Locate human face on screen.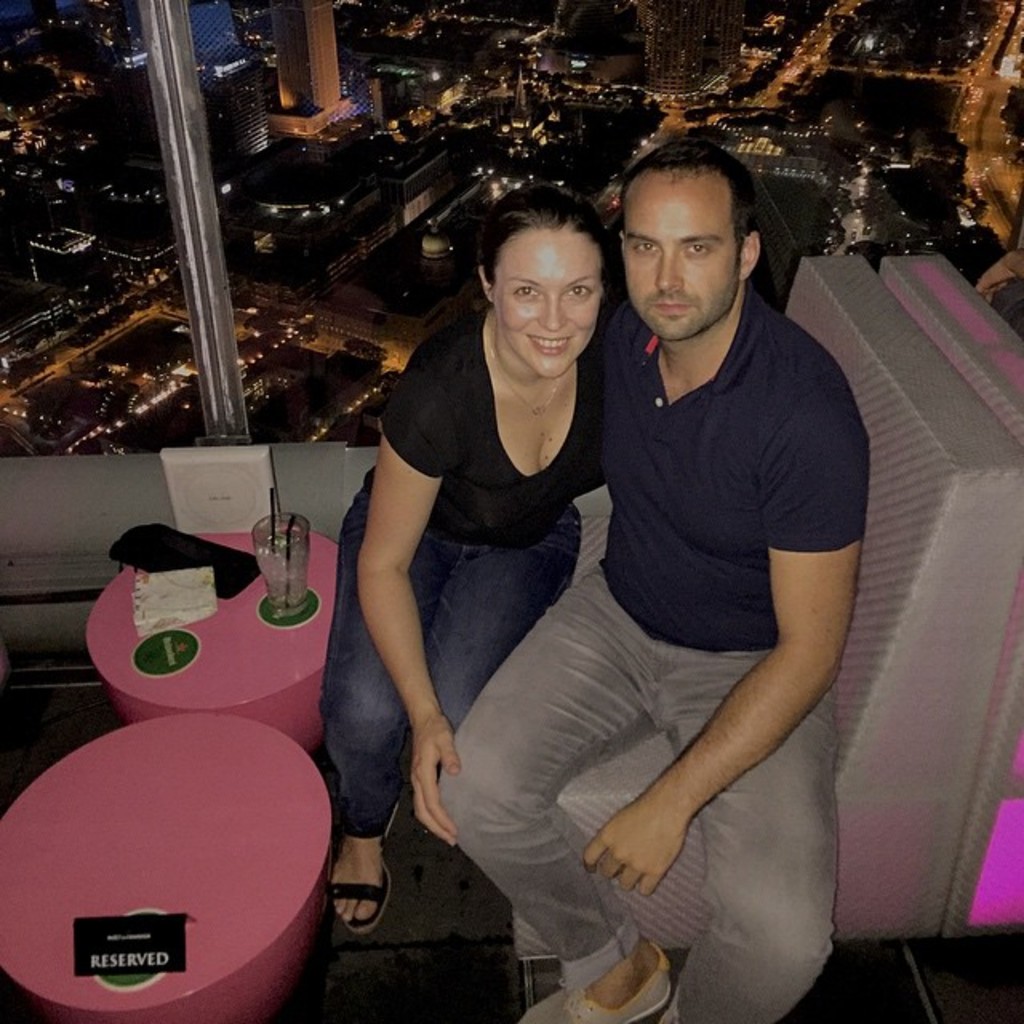
On screen at x1=488 y1=232 x2=602 y2=381.
